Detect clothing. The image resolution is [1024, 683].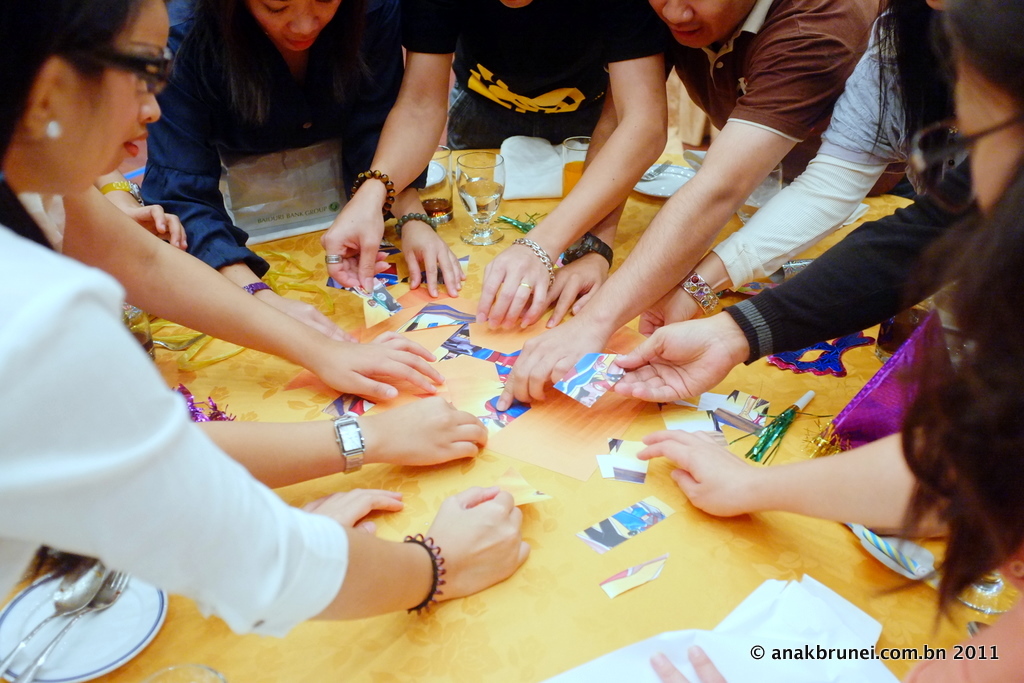
box(679, 0, 858, 183).
